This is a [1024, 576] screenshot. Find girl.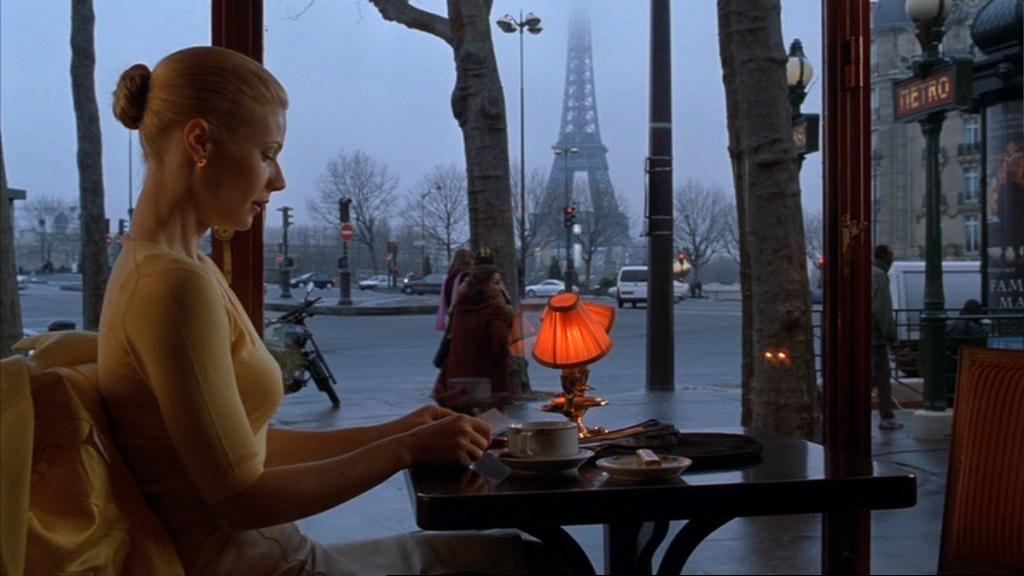
Bounding box: {"left": 87, "top": 40, "right": 566, "bottom": 575}.
